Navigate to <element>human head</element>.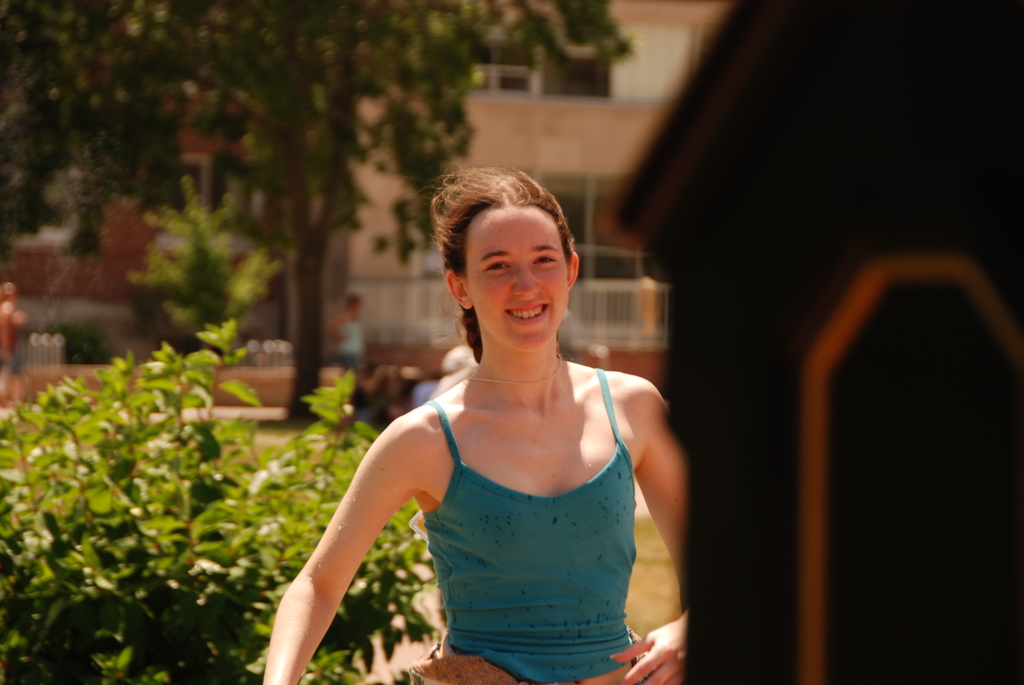
Navigation target: pyautogui.locateOnScreen(420, 155, 583, 347).
